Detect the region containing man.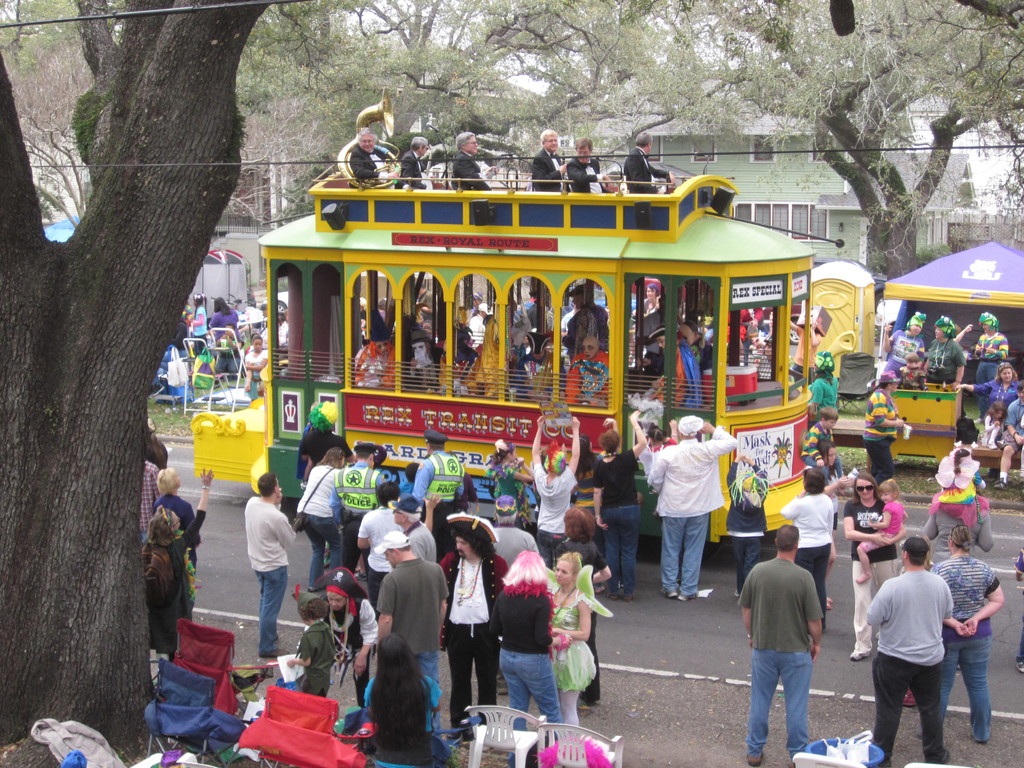
bbox(329, 436, 383, 590).
